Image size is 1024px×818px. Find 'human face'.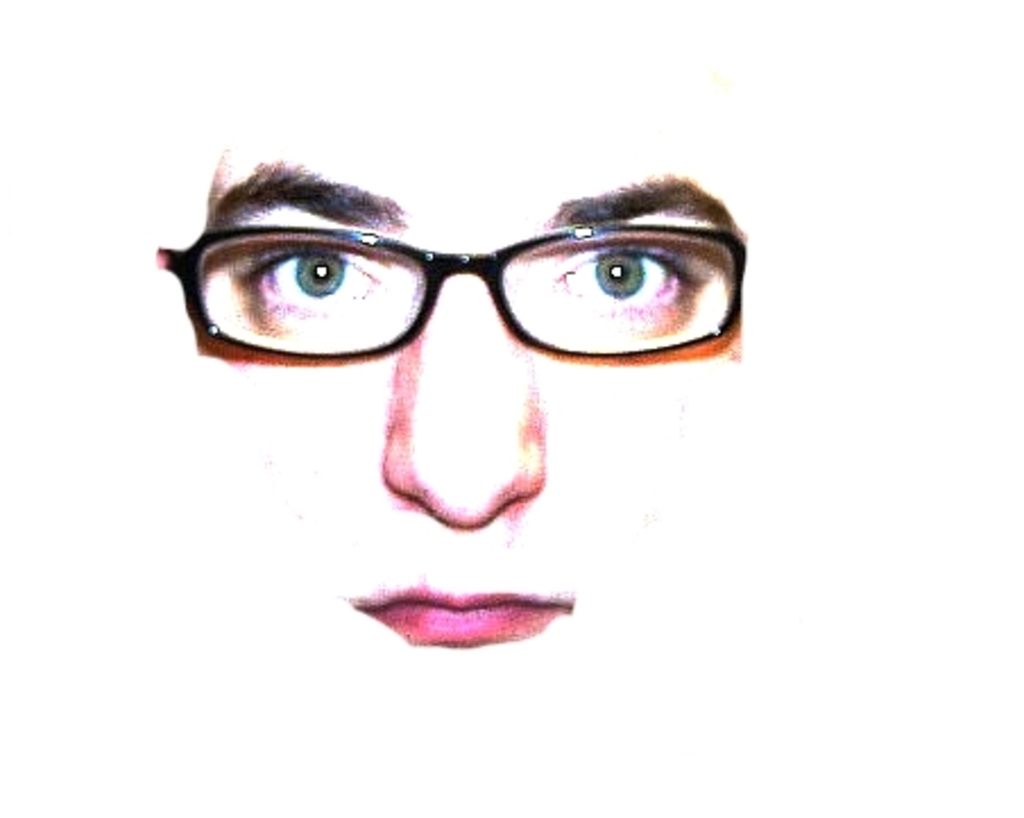
x1=179 y1=134 x2=759 y2=644.
